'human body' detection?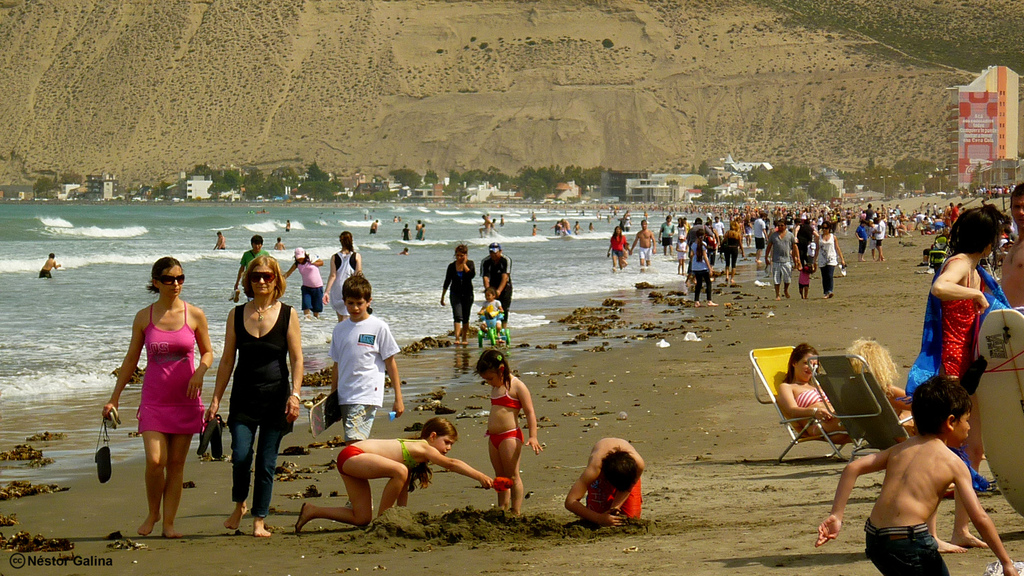
[477,236,514,316]
